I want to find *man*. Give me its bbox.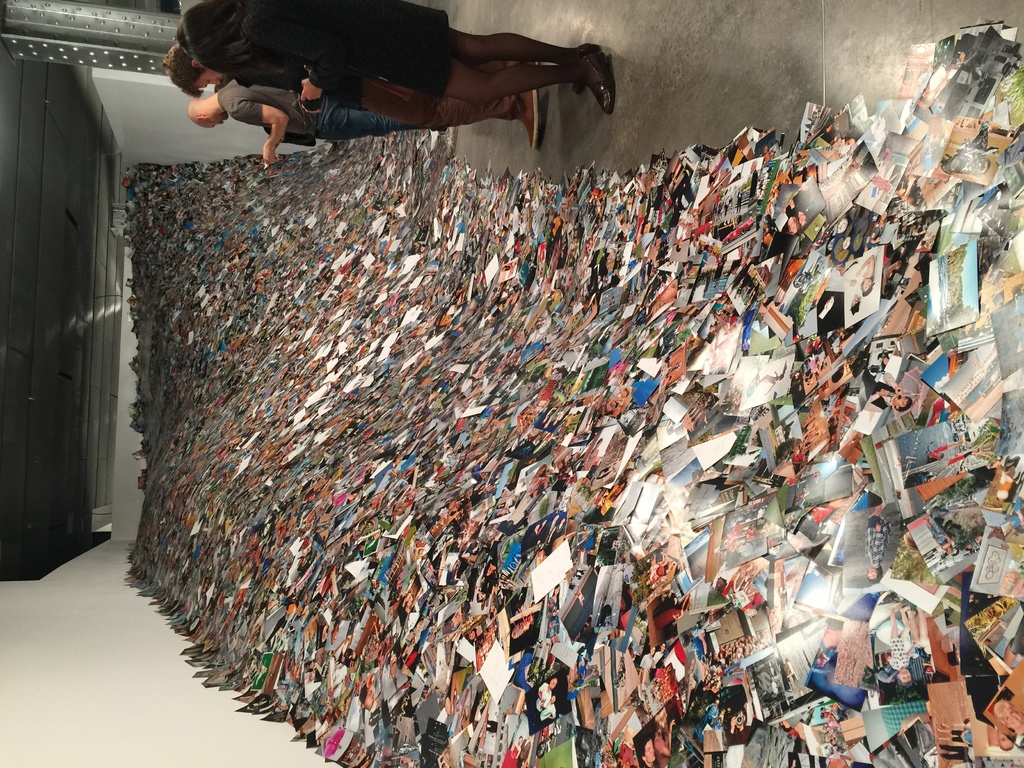
(left=525, top=679, right=557, bottom=719).
